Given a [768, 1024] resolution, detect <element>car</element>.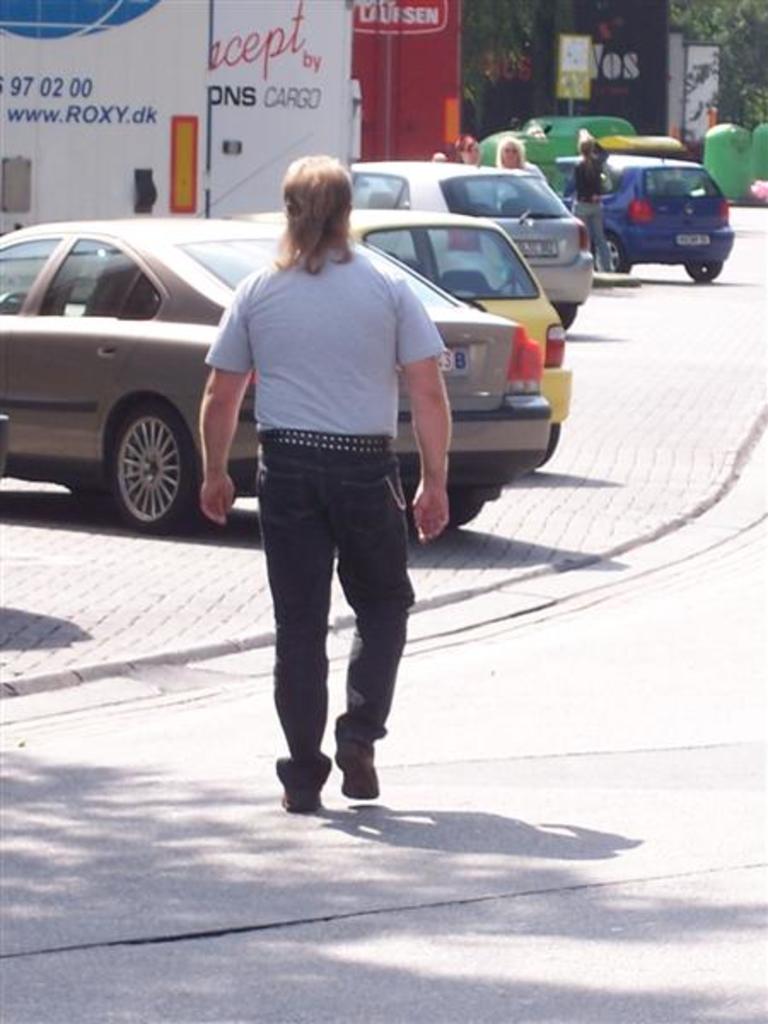
left=577, top=137, right=748, bottom=271.
